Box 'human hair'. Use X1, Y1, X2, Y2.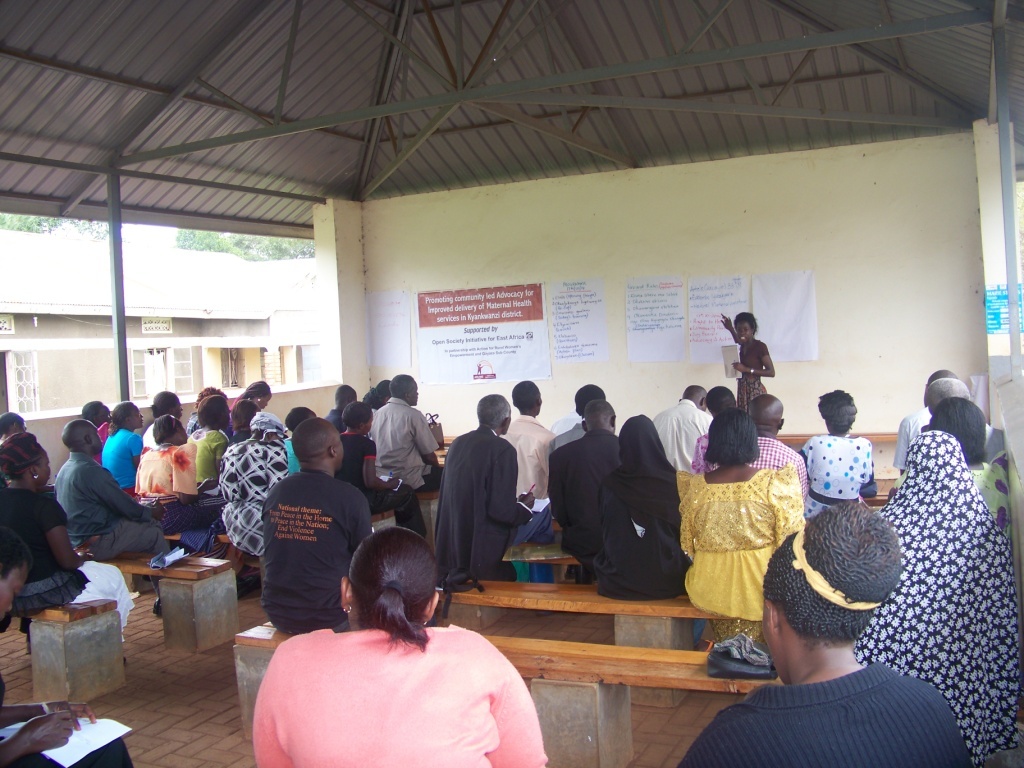
229, 402, 254, 434.
